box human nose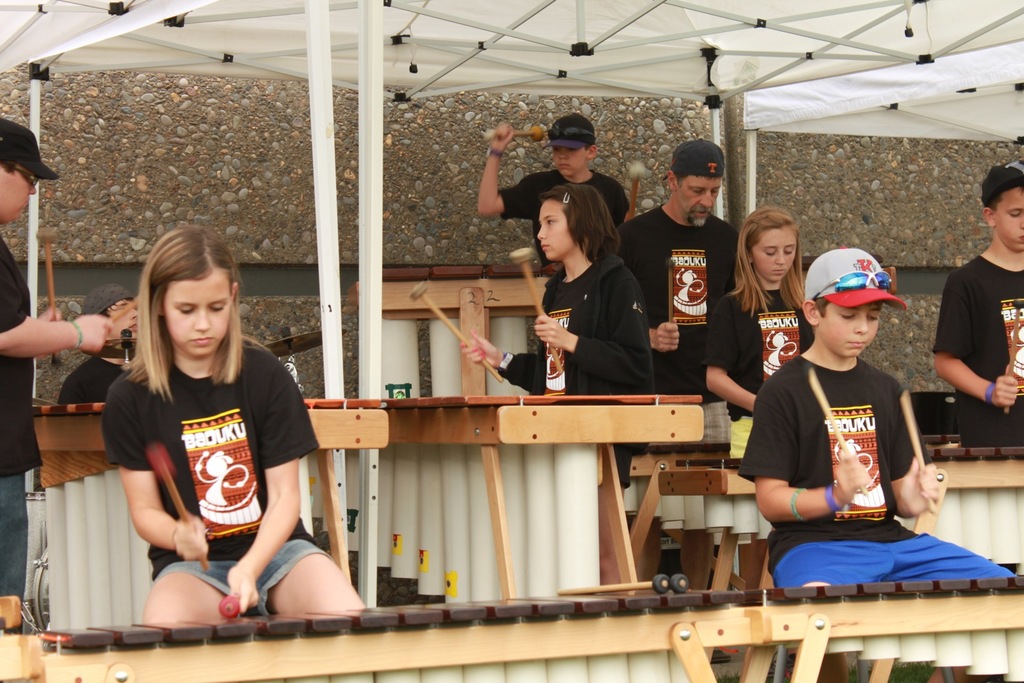
bbox=[852, 309, 871, 335]
